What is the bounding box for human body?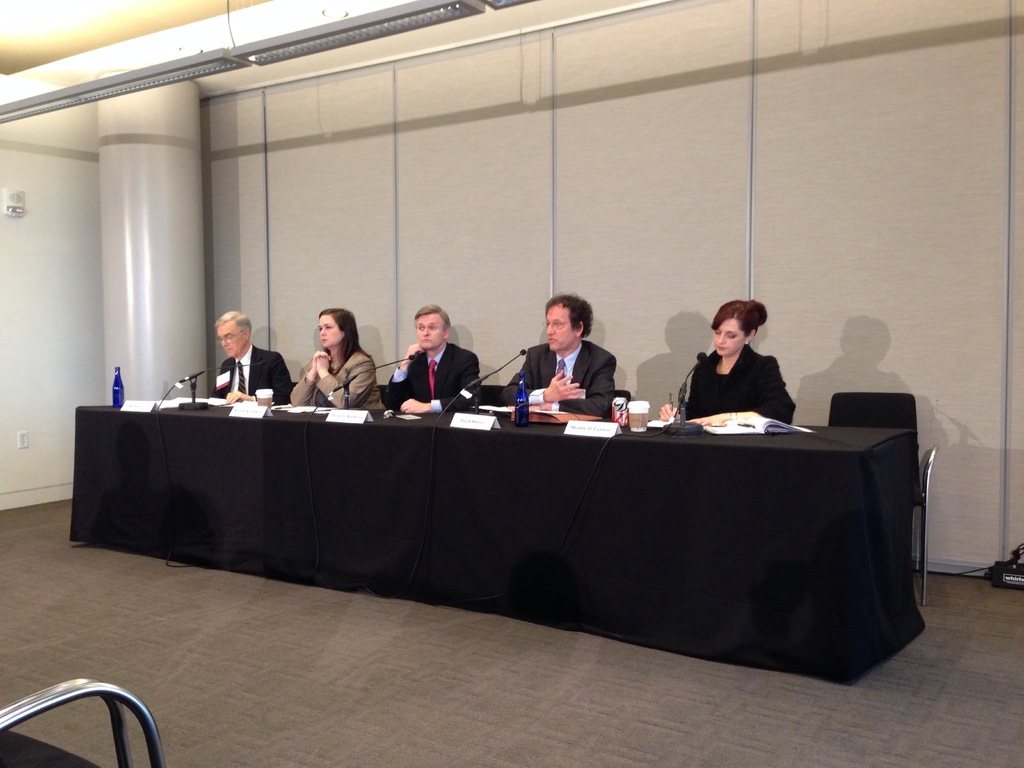
{"x1": 501, "y1": 291, "x2": 614, "y2": 420}.
